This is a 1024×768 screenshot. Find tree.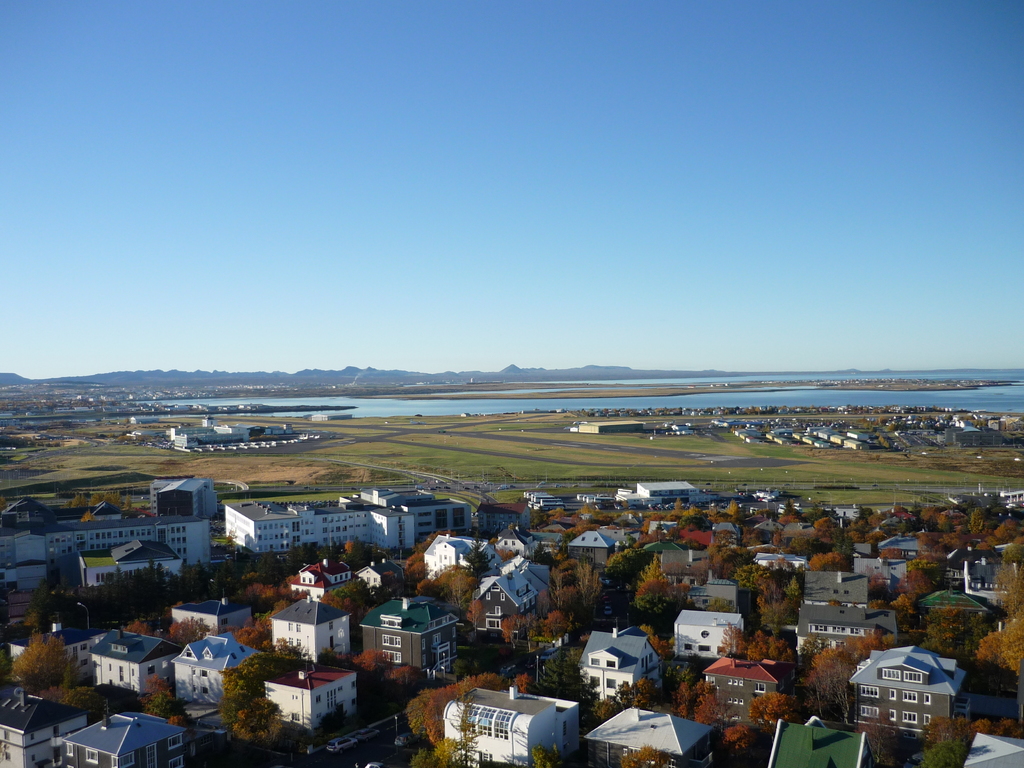
Bounding box: {"x1": 413, "y1": 577, "x2": 451, "y2": 601}.
